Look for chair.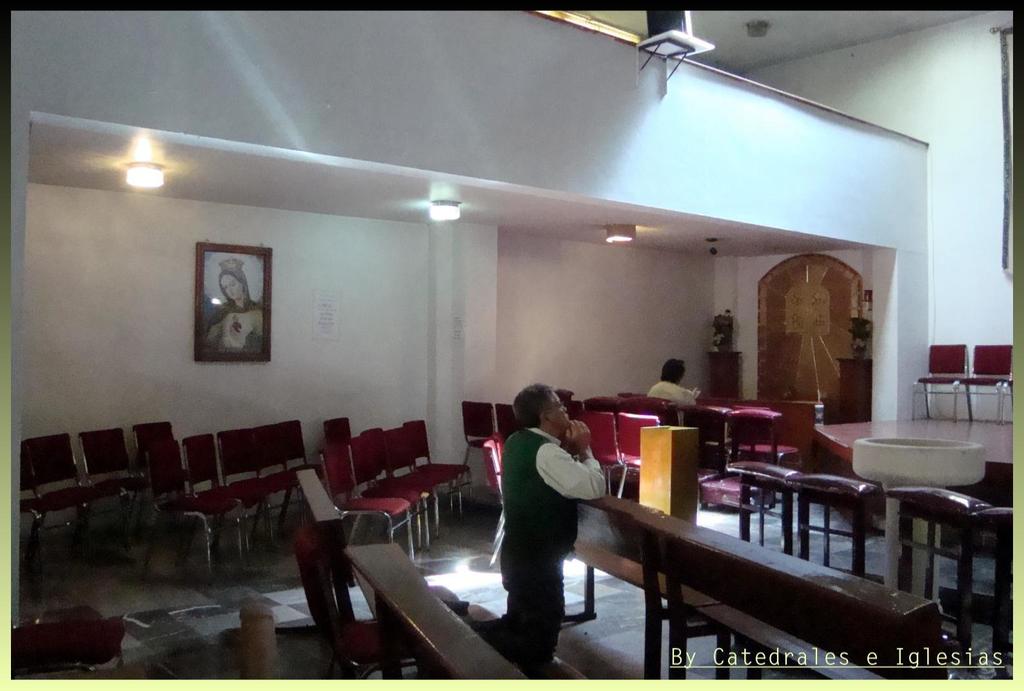
Found: Rect(320, 446, 413, 565).
